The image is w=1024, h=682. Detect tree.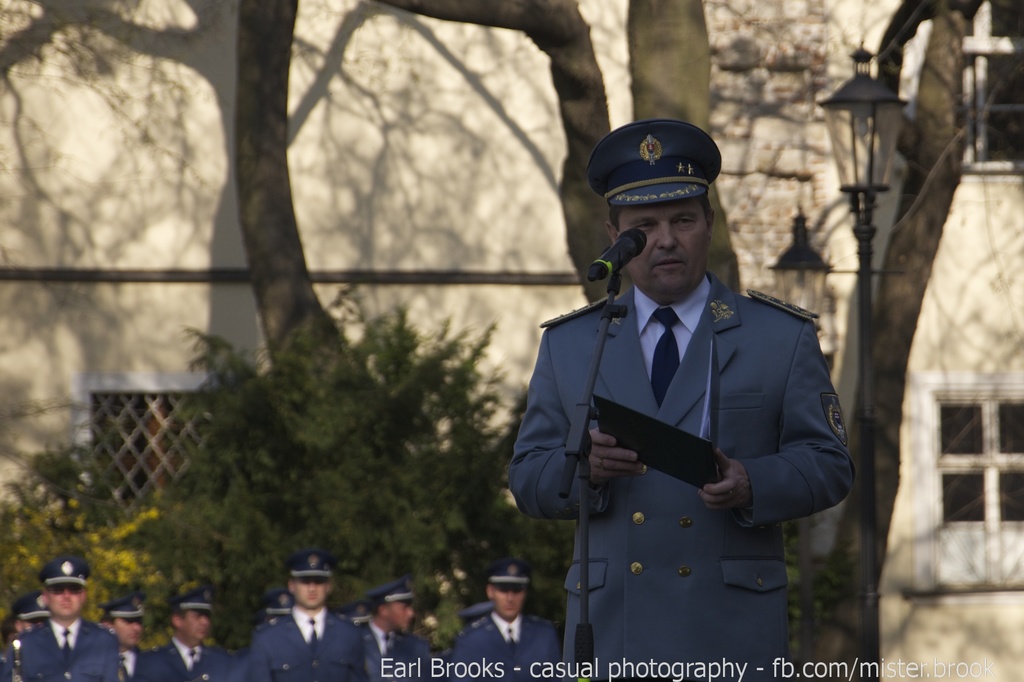
Detection: detection(132, 268, 534, 645).
